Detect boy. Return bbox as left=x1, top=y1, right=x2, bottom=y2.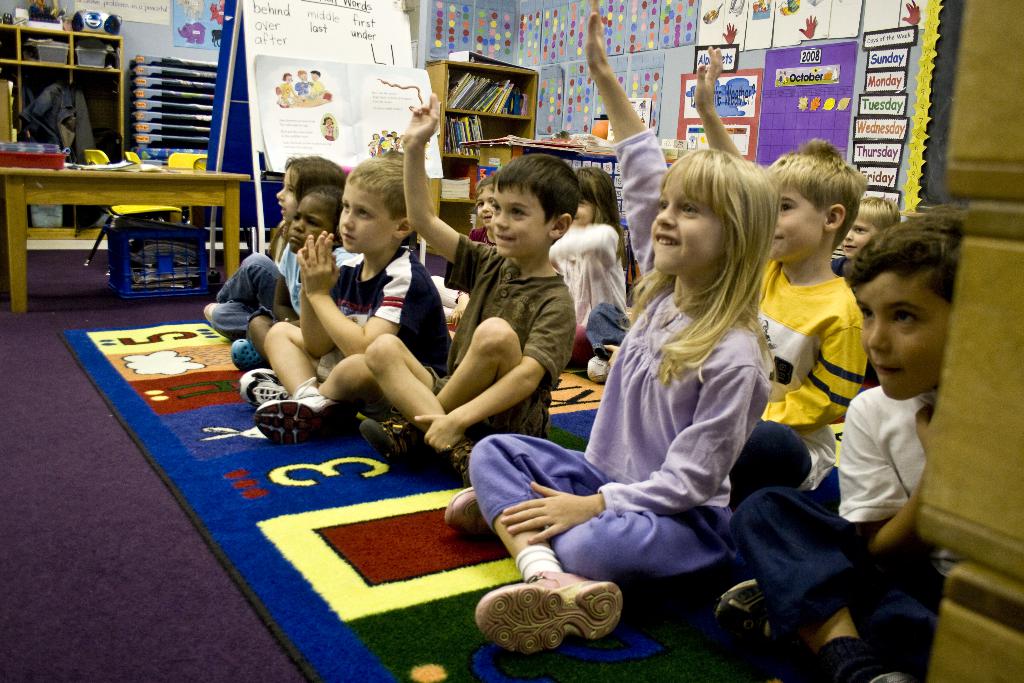
left=698, top=45, right=870, bottom=507.
